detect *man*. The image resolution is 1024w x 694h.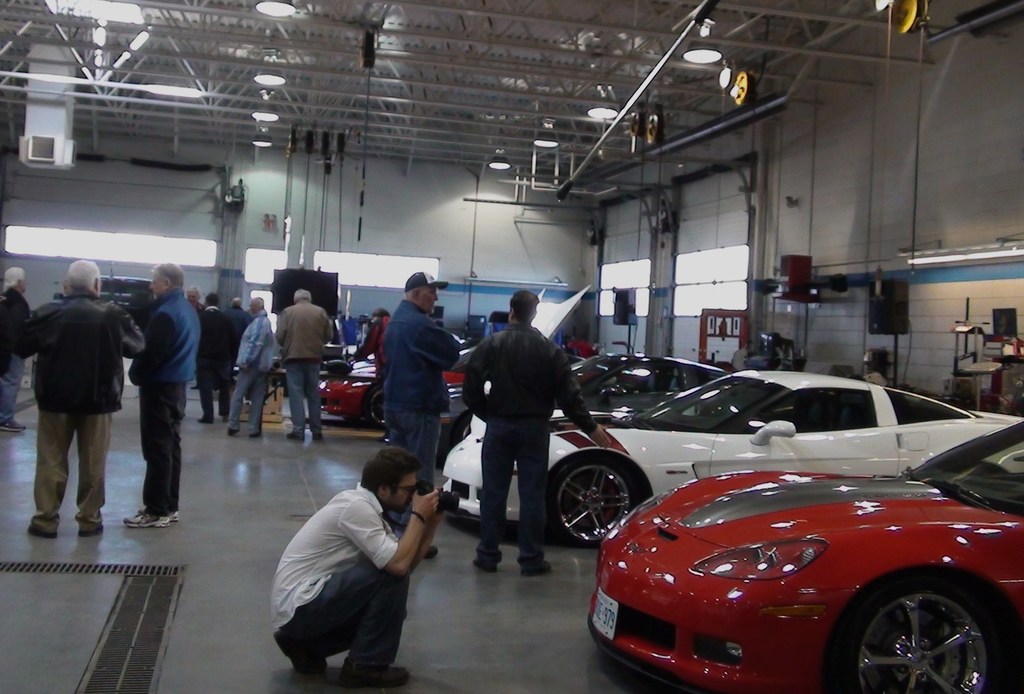
(279, 436, 460, 688).
